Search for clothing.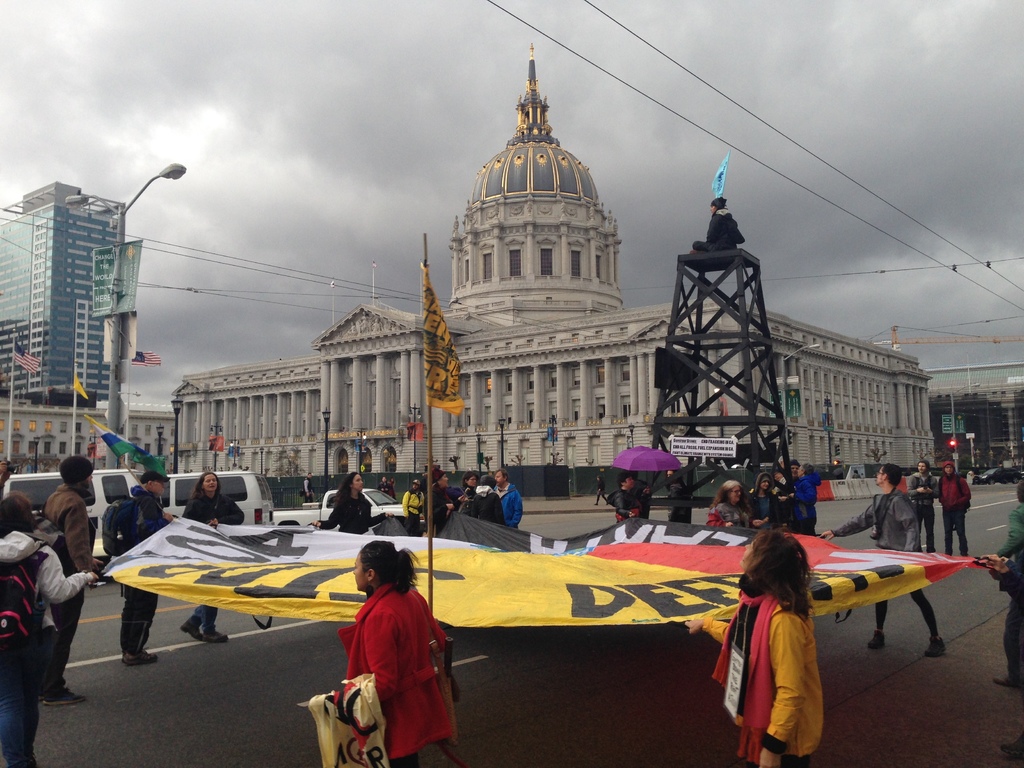
Found at {"left": 904, "top": 472, "right": 932, "bottom": 534}.
